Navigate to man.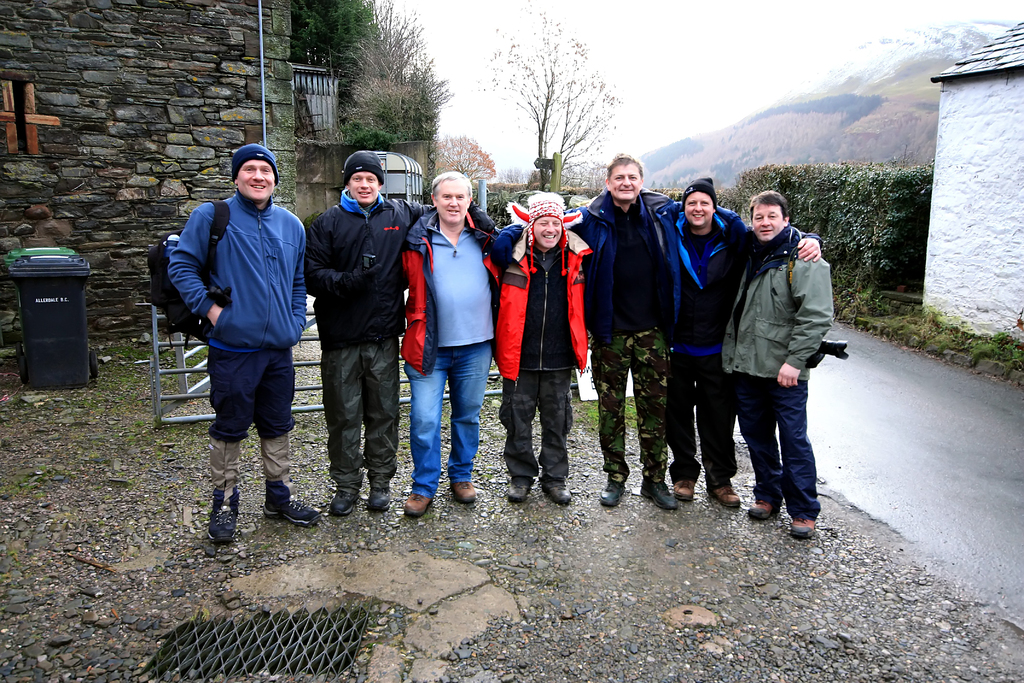
Navigation target: {"x1": 657, "y1": 174, "x2": 822, "y2": 513}.
